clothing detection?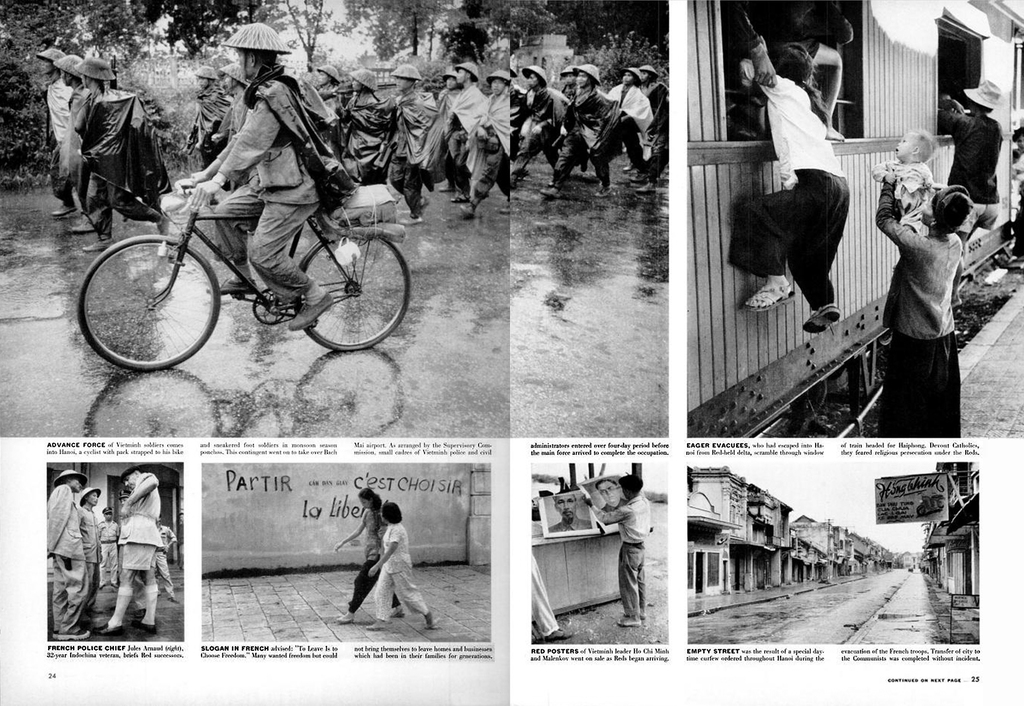
(212, 78, 333, 295)
